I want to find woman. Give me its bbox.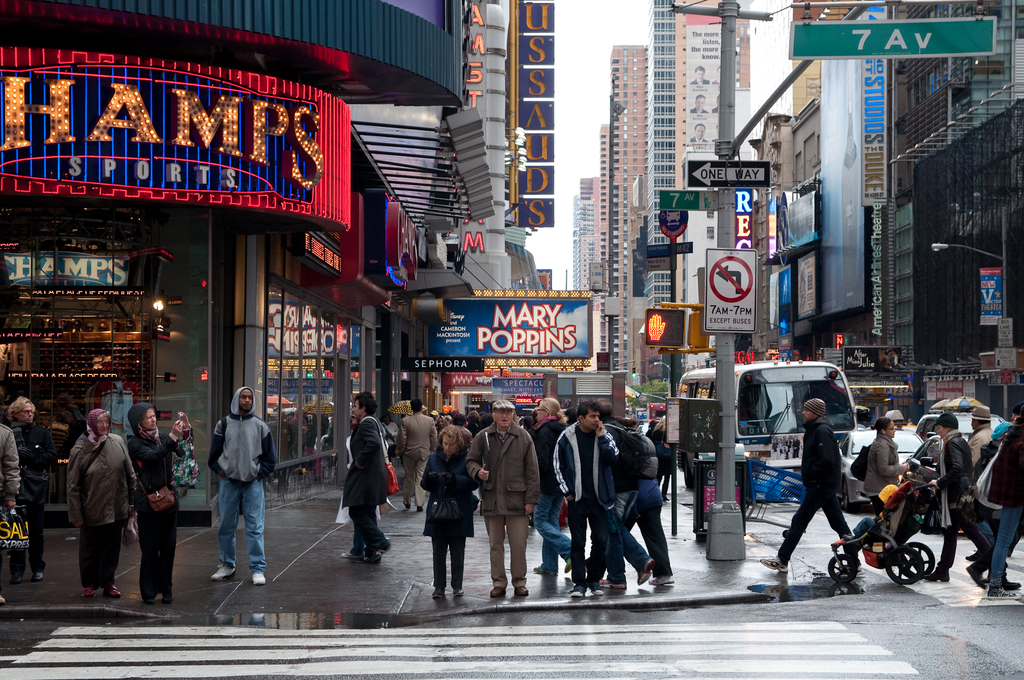
651 412 681 502.
